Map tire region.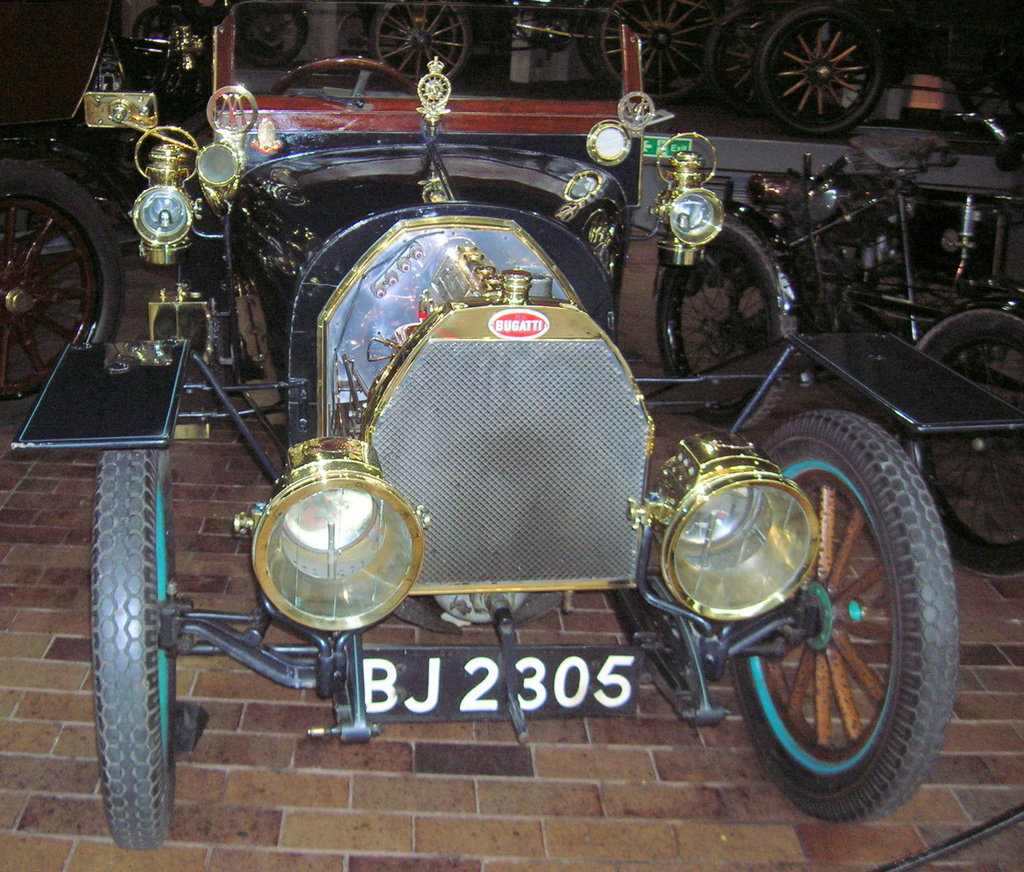
Mapped to (576, 0, 704, 93).
